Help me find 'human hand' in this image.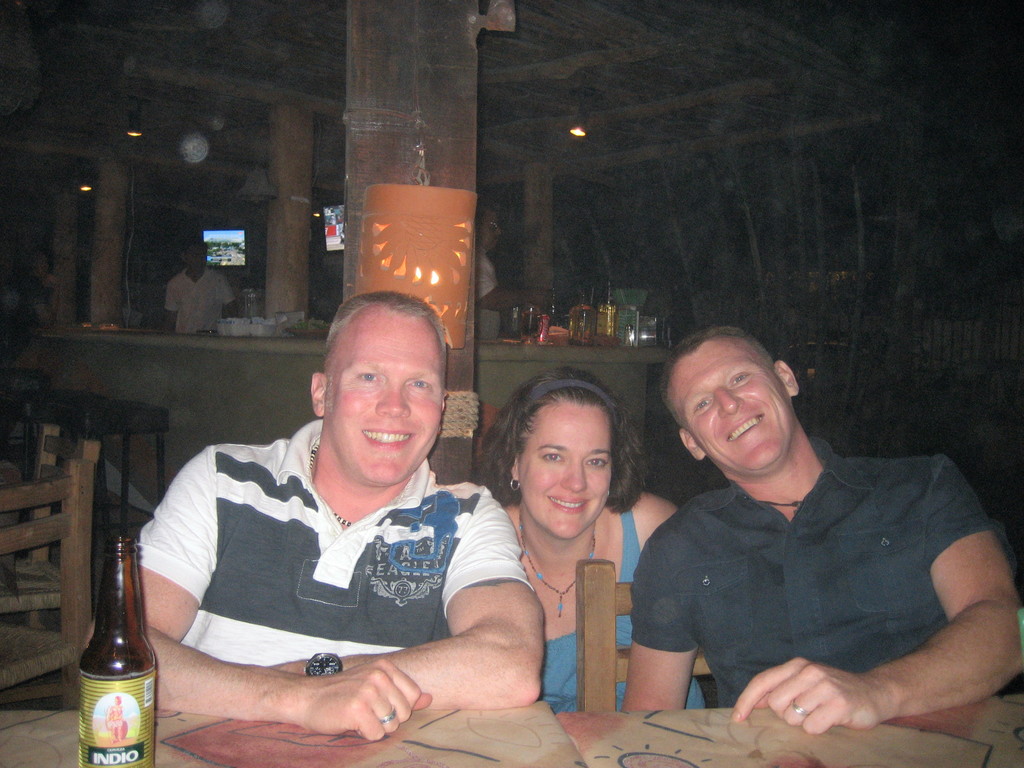
Found it: <region>533, 288, 554, 309</region>.
